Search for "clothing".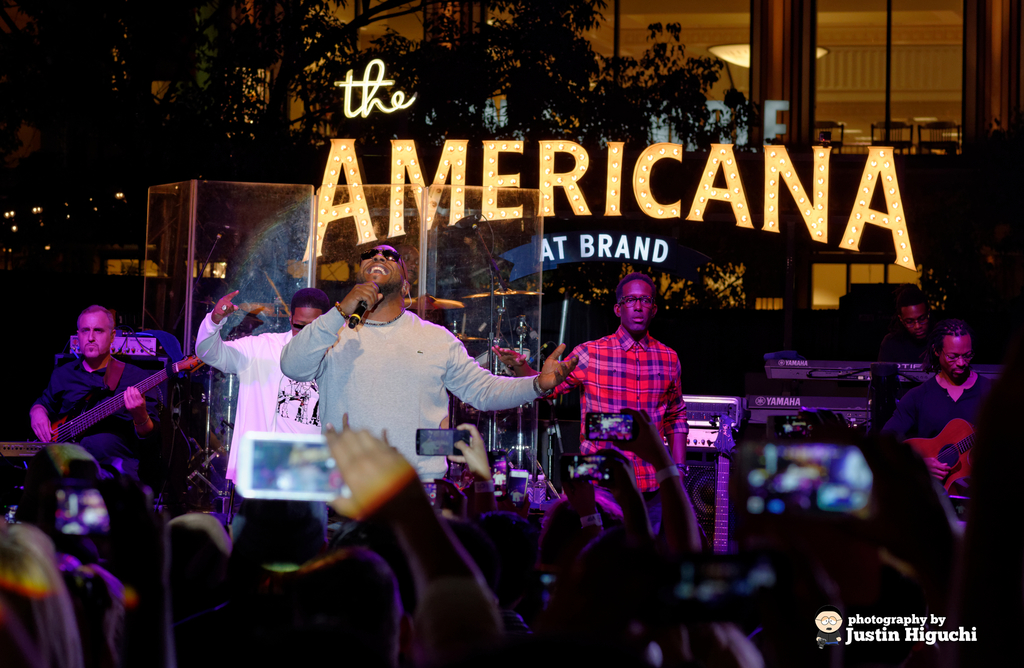
Found at box=[275, 293, 548, 491].
